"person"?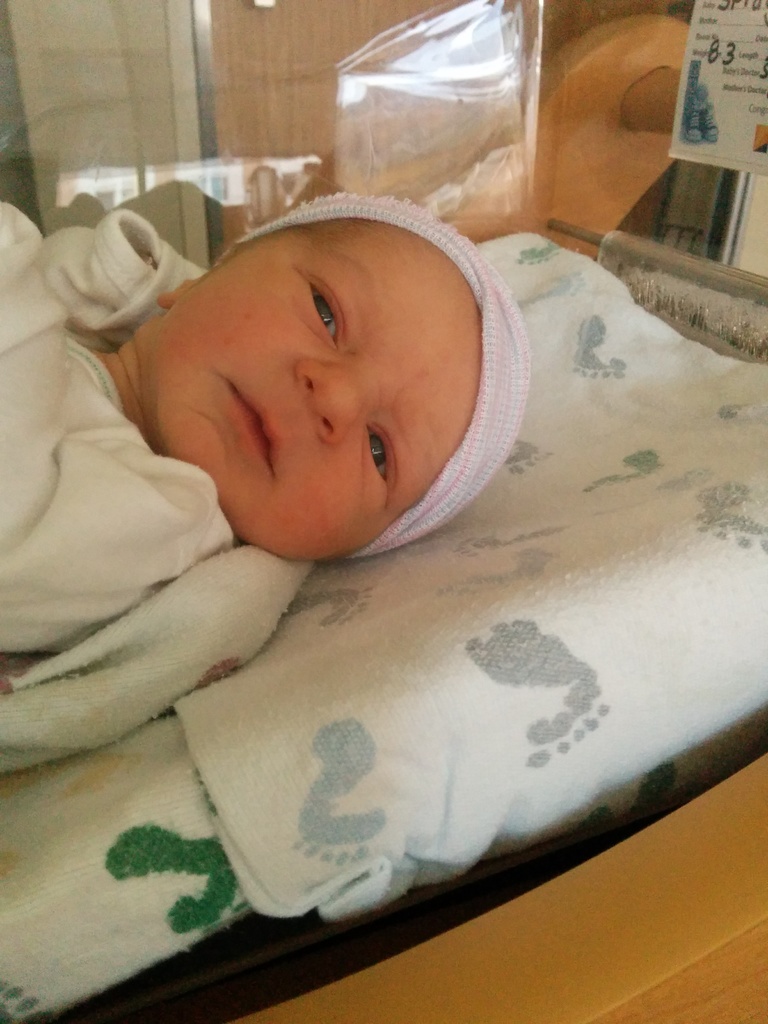
bbox=[88, 207, 486, 564]
